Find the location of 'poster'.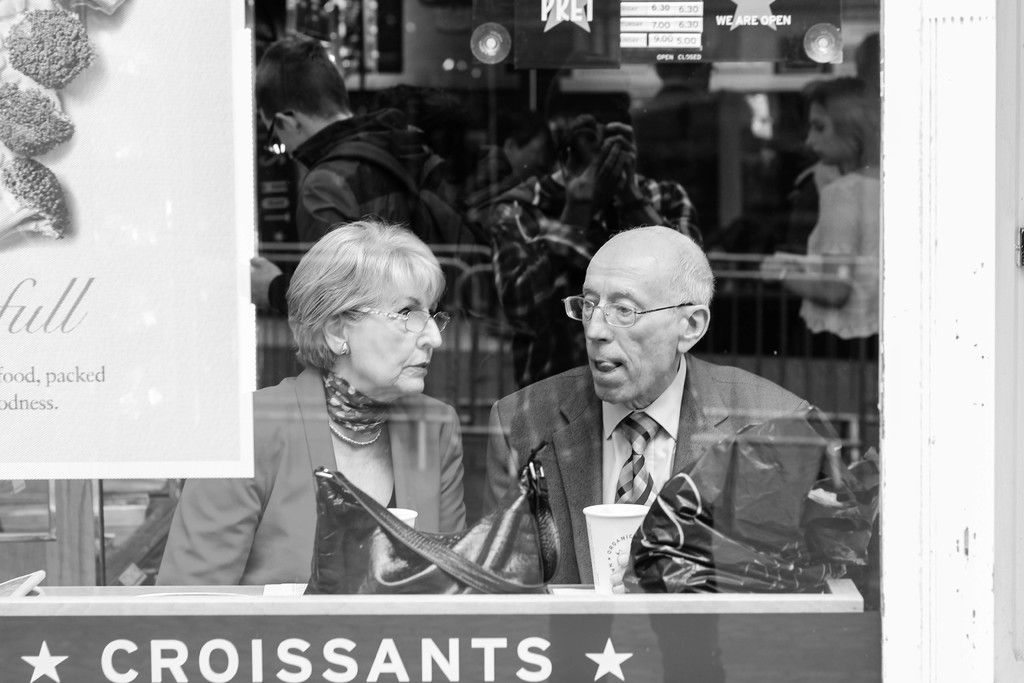
Location: pyautogui.locateOnScreen(0, 0, 1023, 682).
